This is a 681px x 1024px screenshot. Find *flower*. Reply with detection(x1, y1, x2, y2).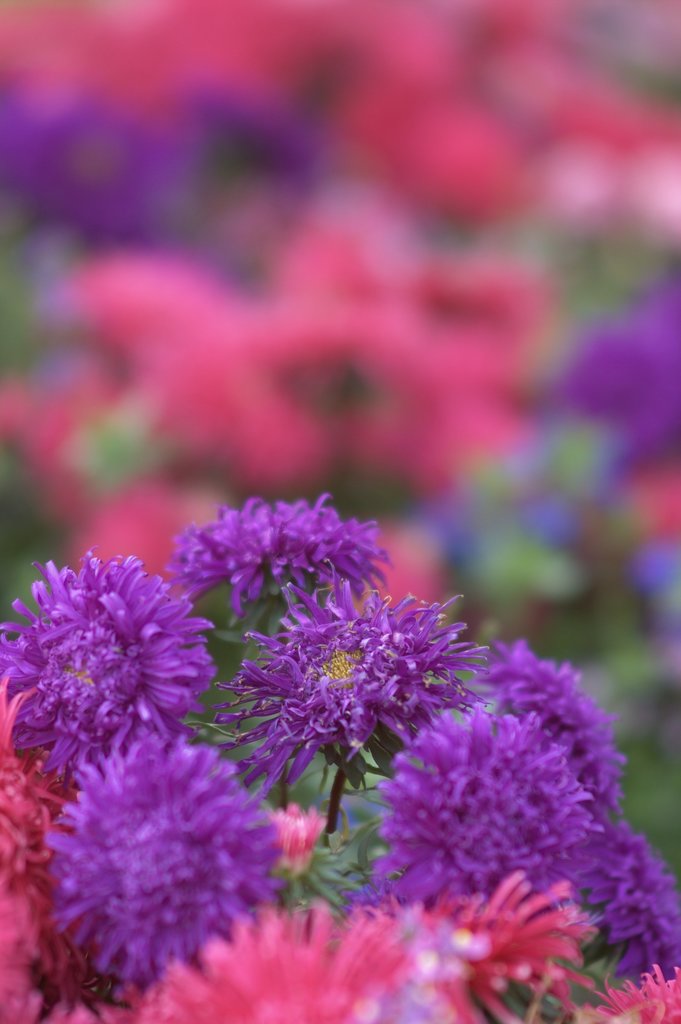
detection(0, 714, 122, 1023).
